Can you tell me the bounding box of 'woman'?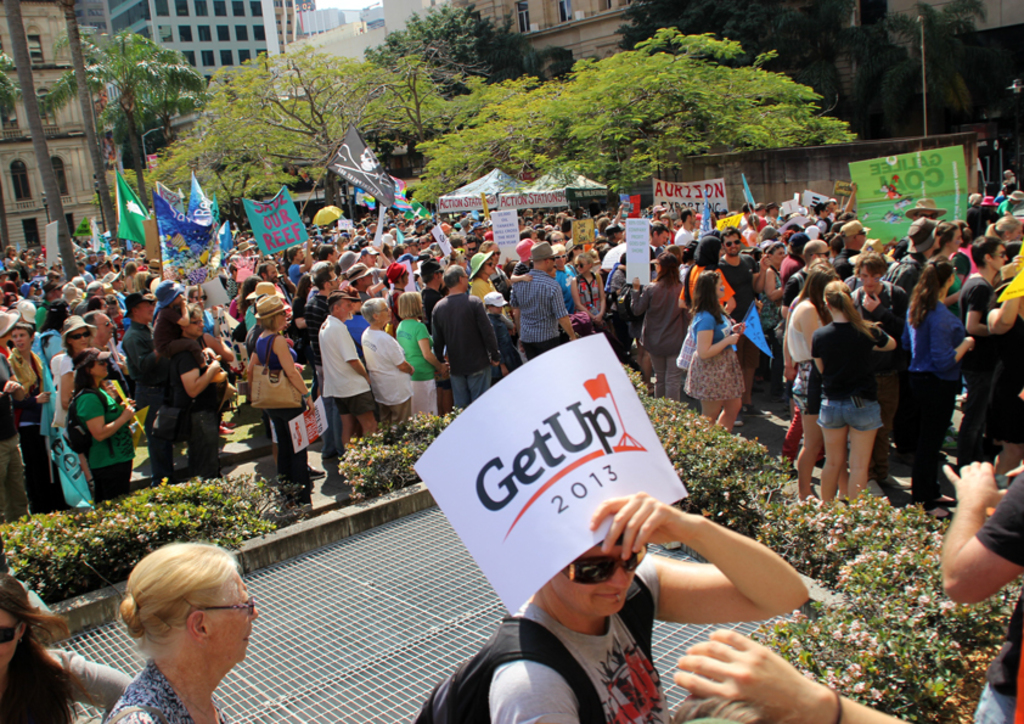
crop(781, 260, 842, 509).
